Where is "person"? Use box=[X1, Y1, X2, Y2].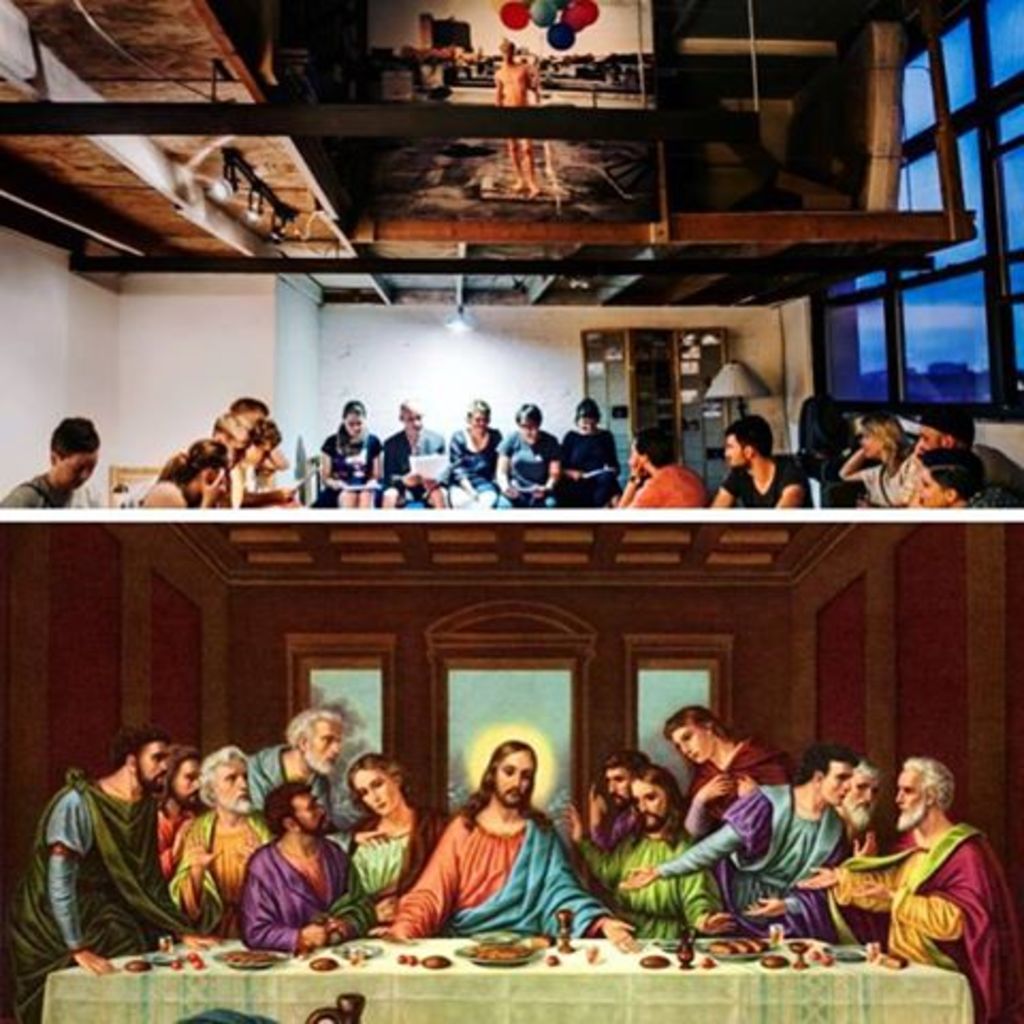
box=[838, 416, 915, 508].
